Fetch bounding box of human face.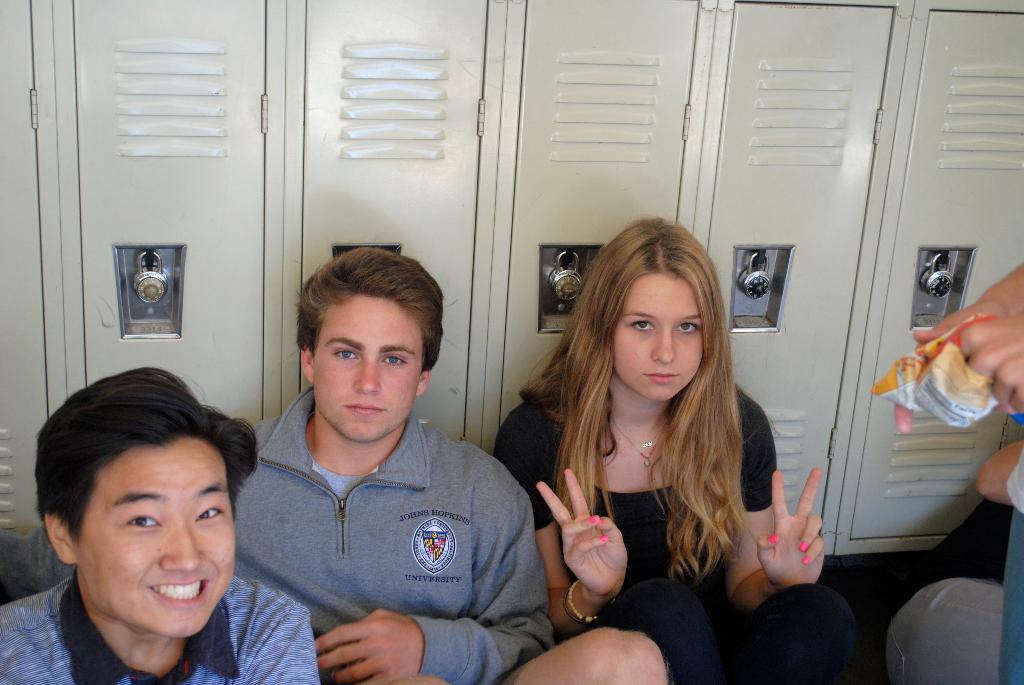
Bbox: <bbox>317, 295, 431, 443</bbox>.
